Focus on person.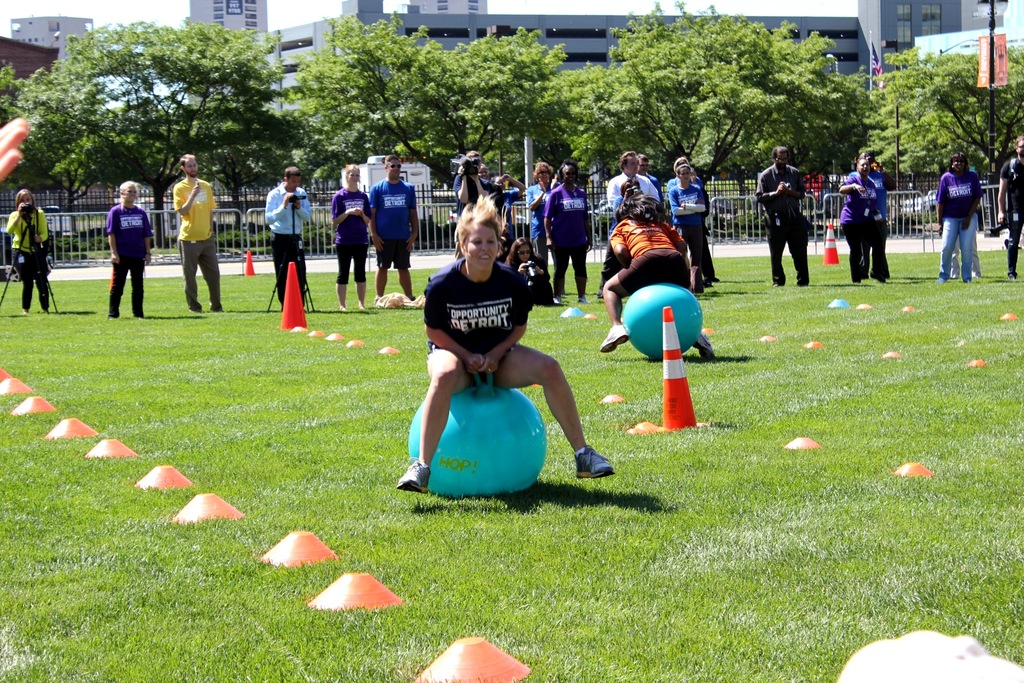
Focused at detection(636, 151, 666, 227).
